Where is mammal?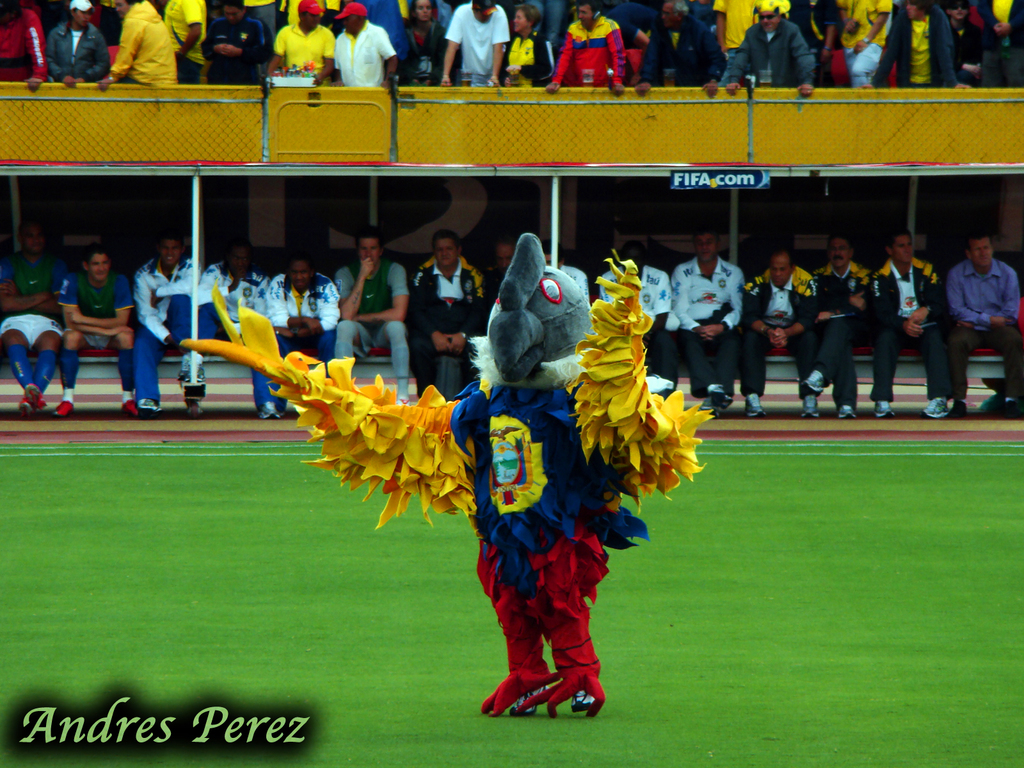
box(493, 226, 521, 324).
